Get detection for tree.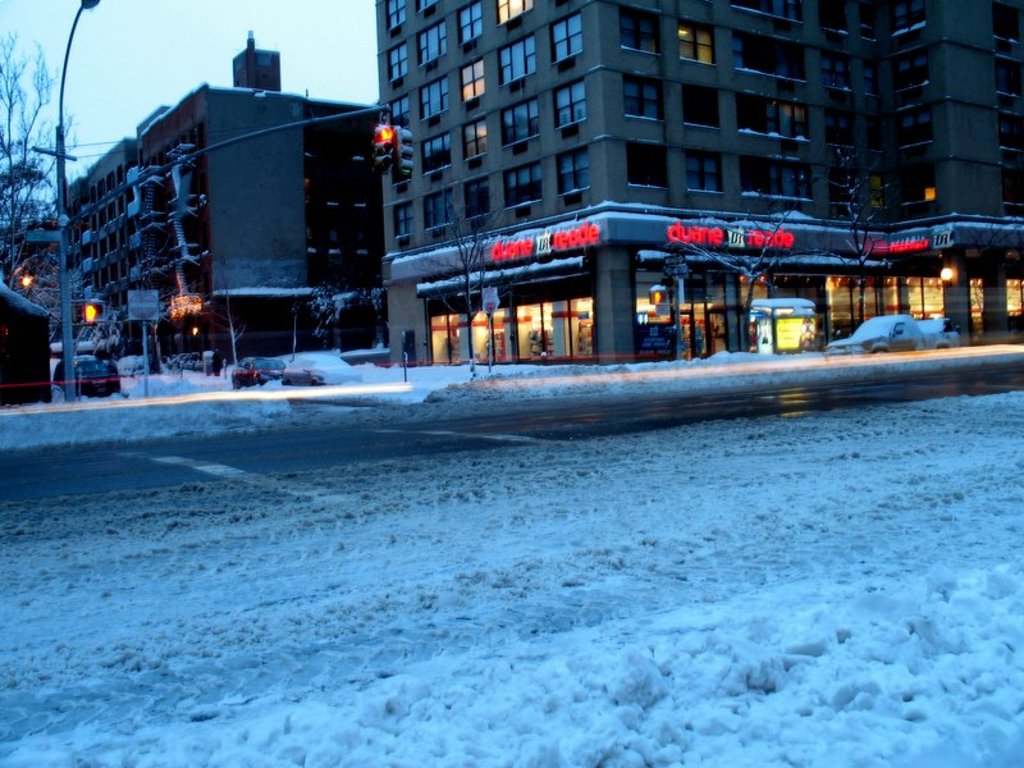
Detection: crop(809, 142, 895, 319).
